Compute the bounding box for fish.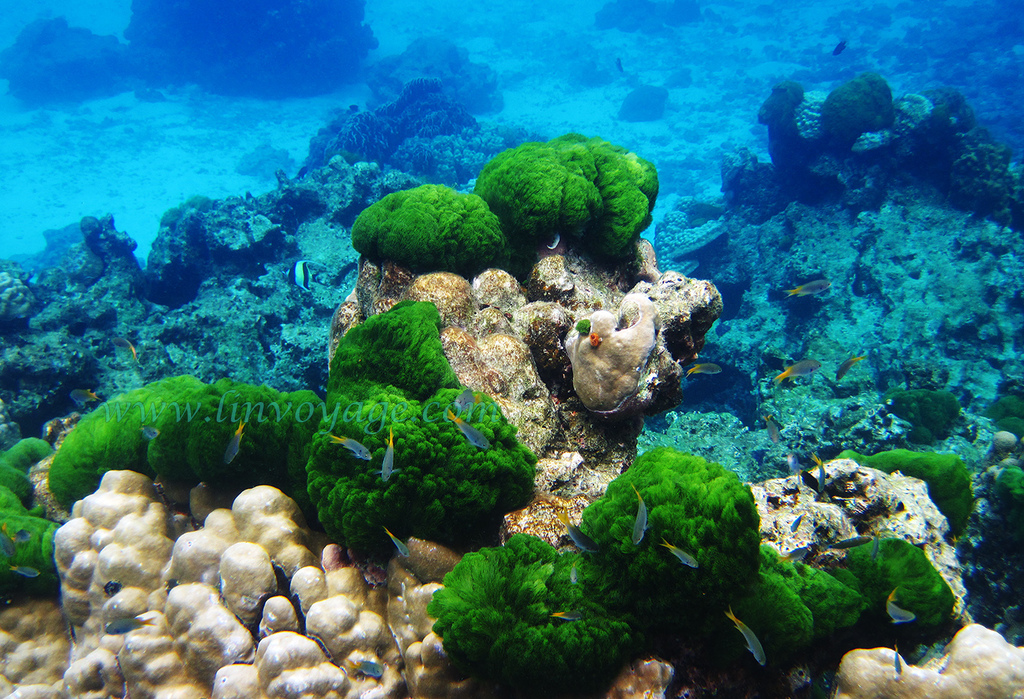
Rect(10, 530, 31, 543).
